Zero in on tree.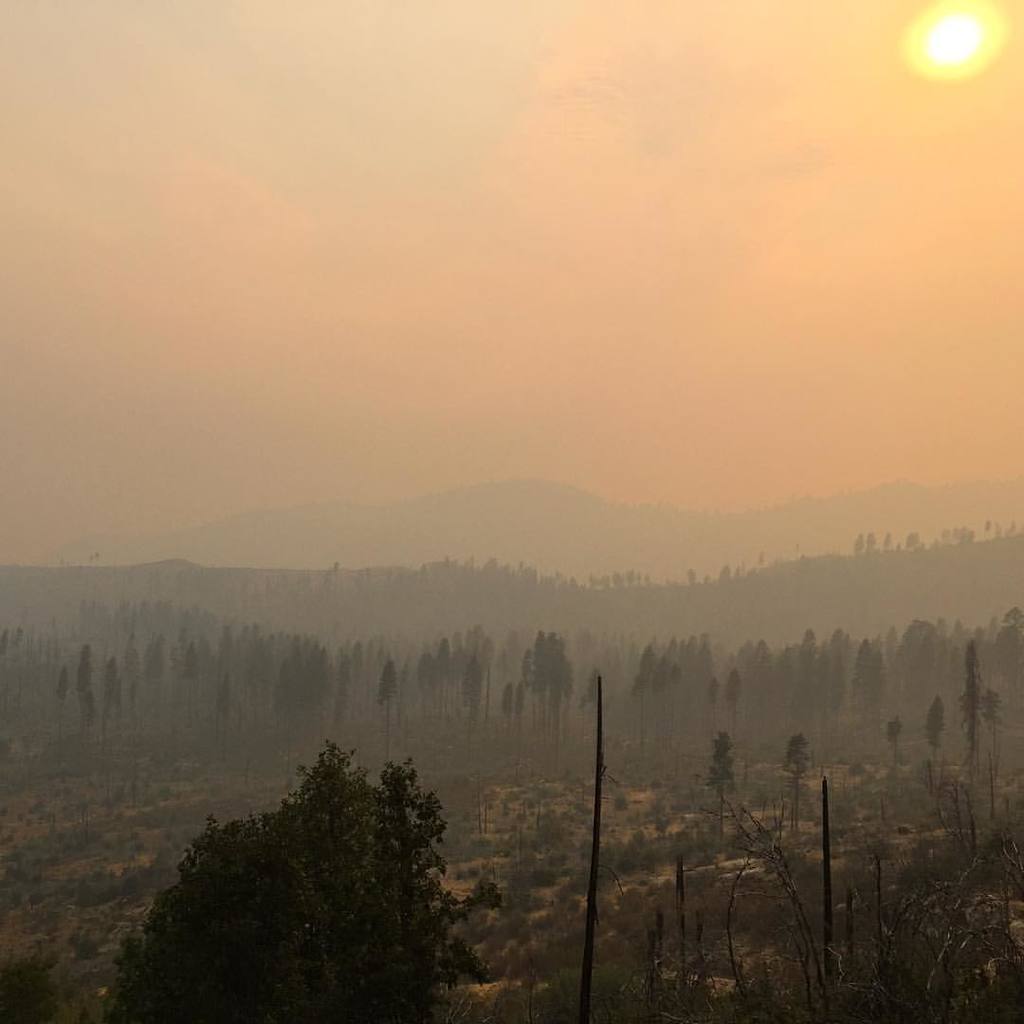
Zeroed in: 962/644/977/777.
